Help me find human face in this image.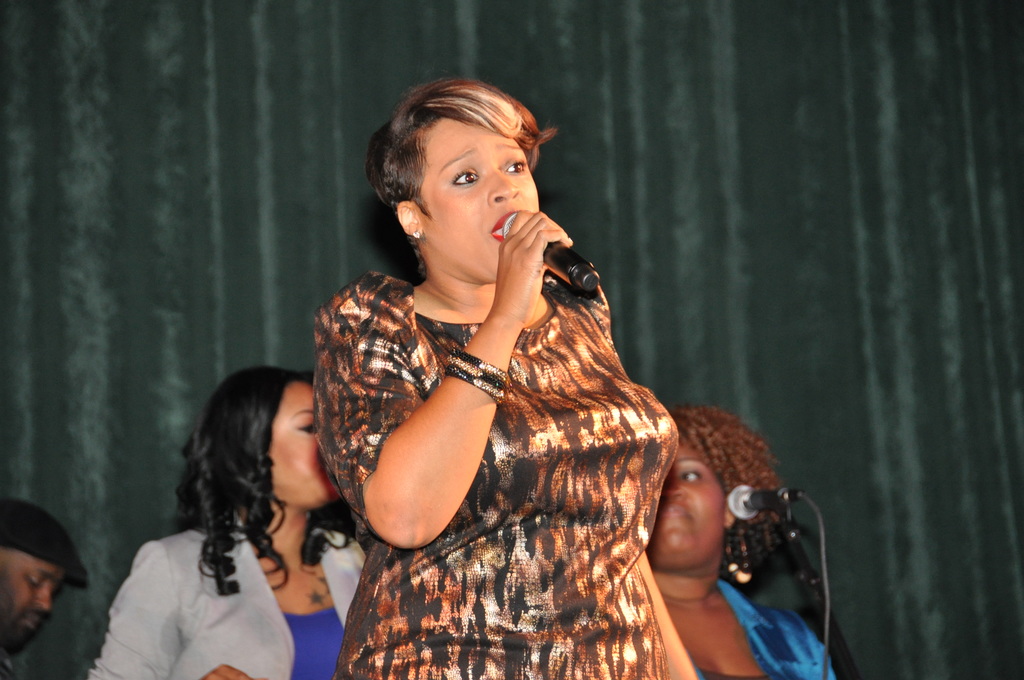
Found it: detection(275, 379, 339, 504).
